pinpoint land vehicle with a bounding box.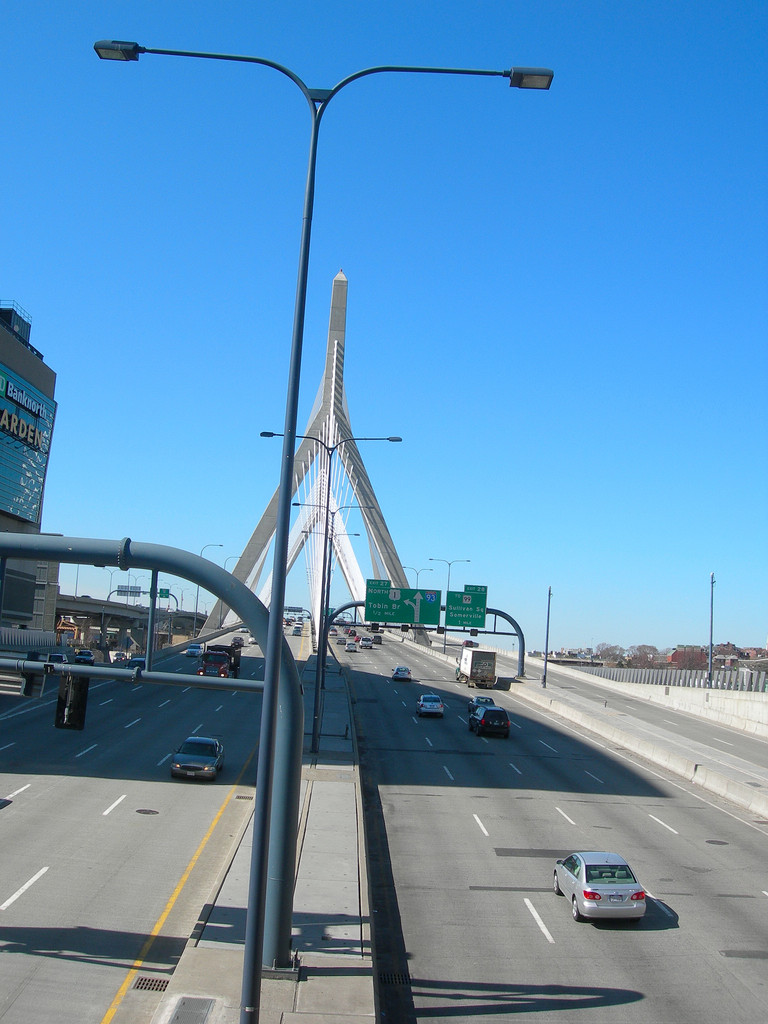
x1=371, y1=632, x2=382, y2=648.
